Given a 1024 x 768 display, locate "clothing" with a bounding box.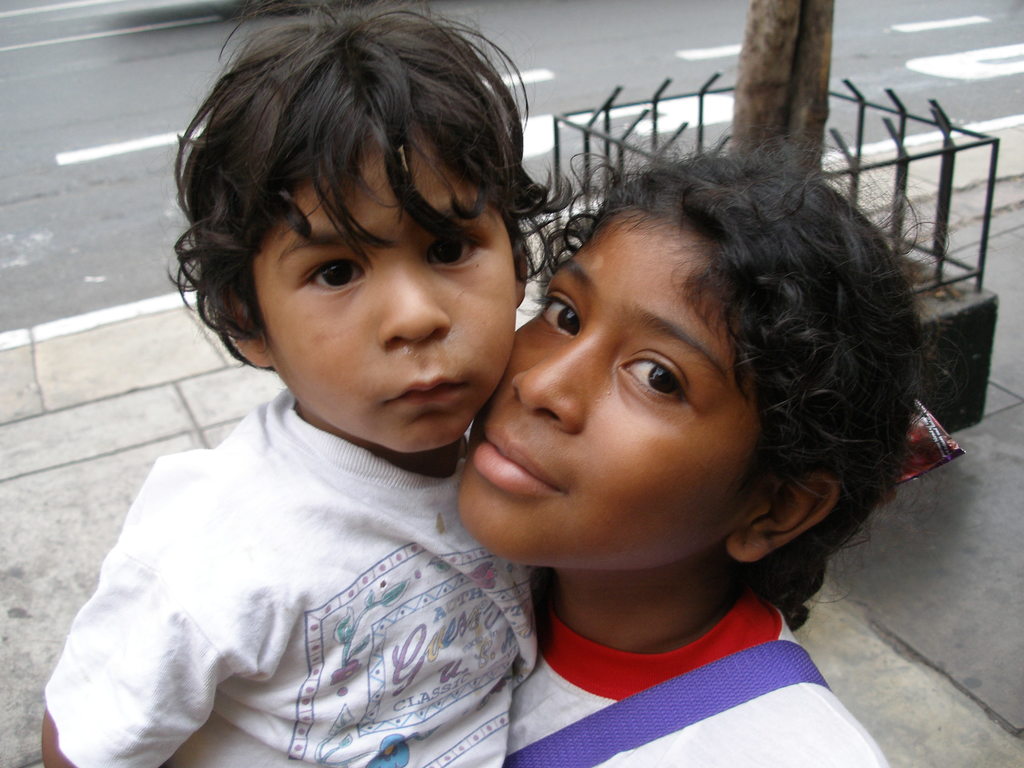
Located: [36, 387, 536, 767].
